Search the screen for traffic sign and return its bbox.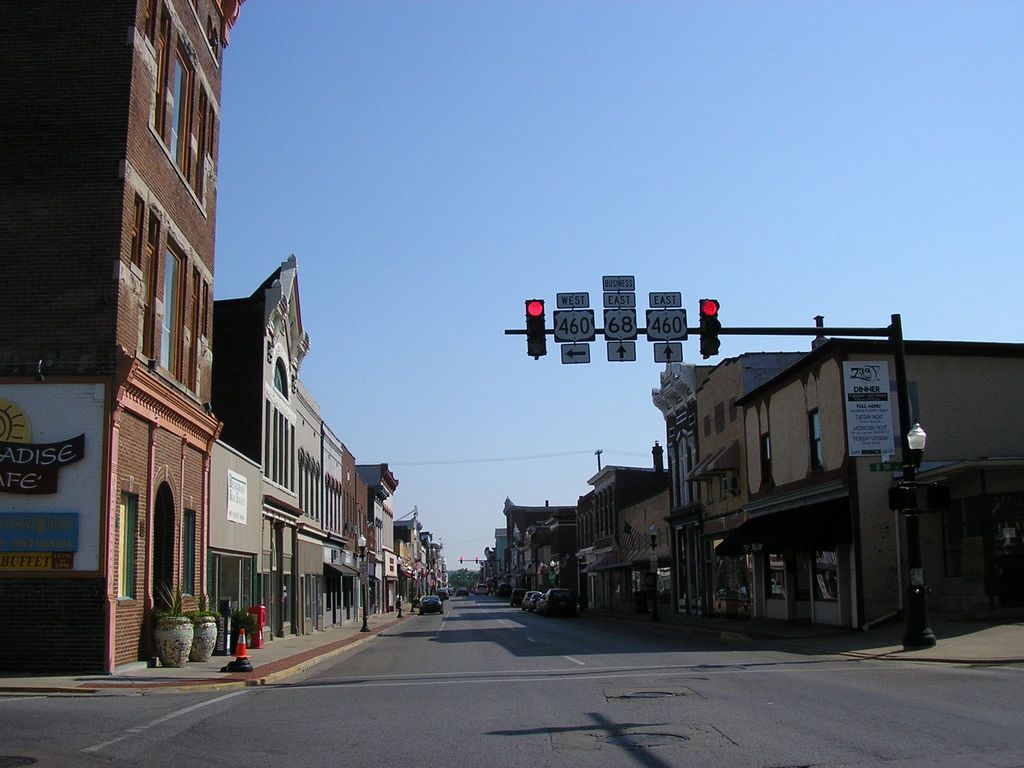
Found: [x1=563, y1=340, x2=591, y2=367].
